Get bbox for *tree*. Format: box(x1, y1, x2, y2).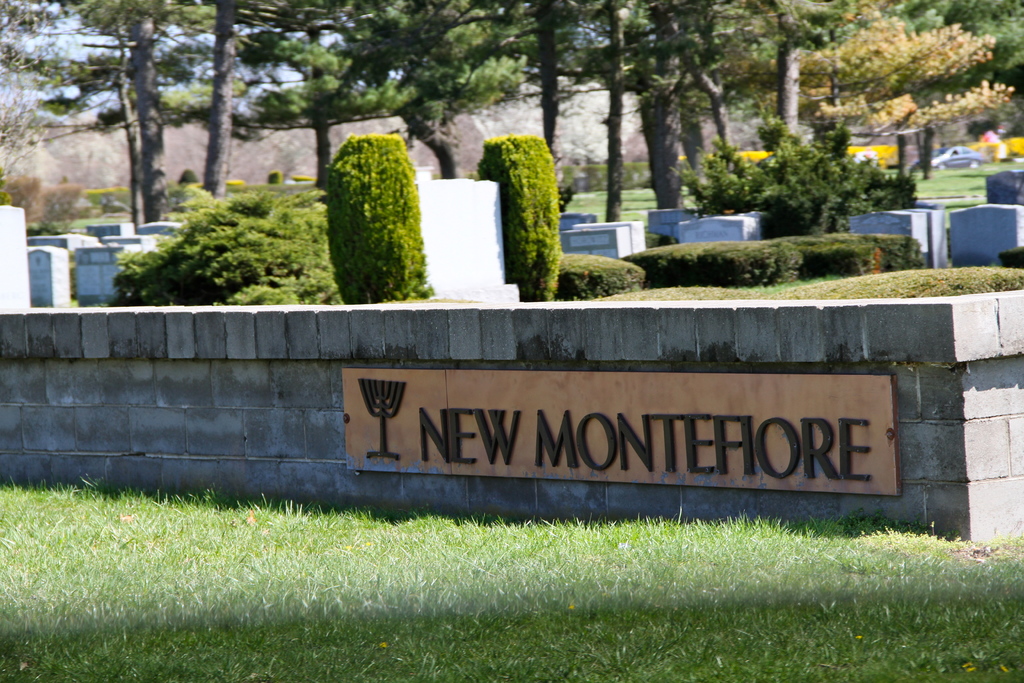
box(58, 1, 214, 206).
